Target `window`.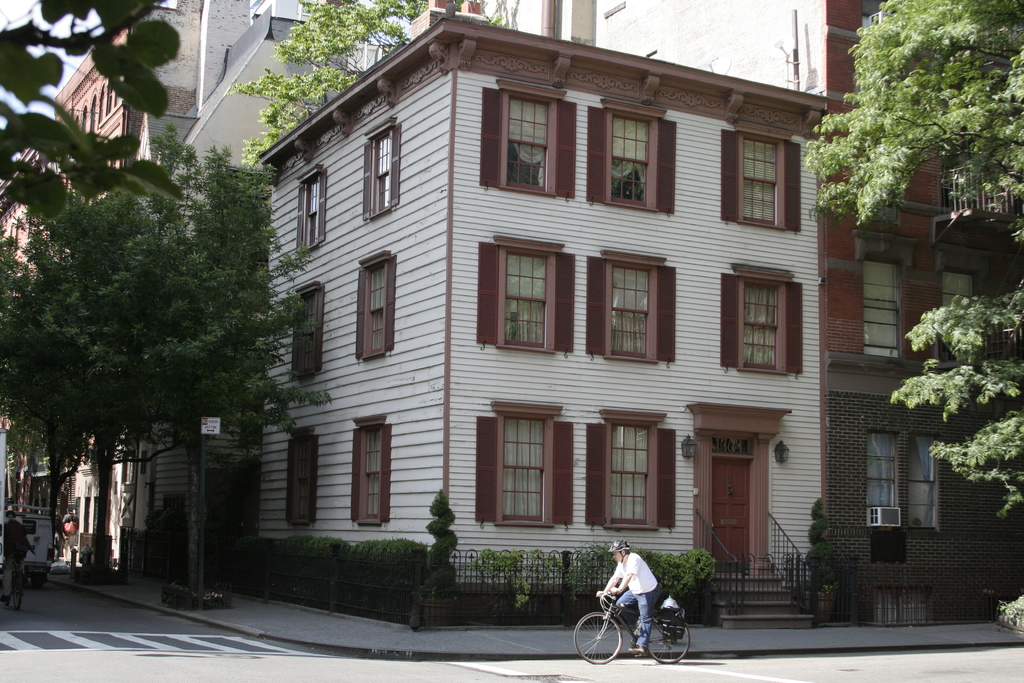
Target region: <bbox>289, 277, 322, 386</bbox>.
